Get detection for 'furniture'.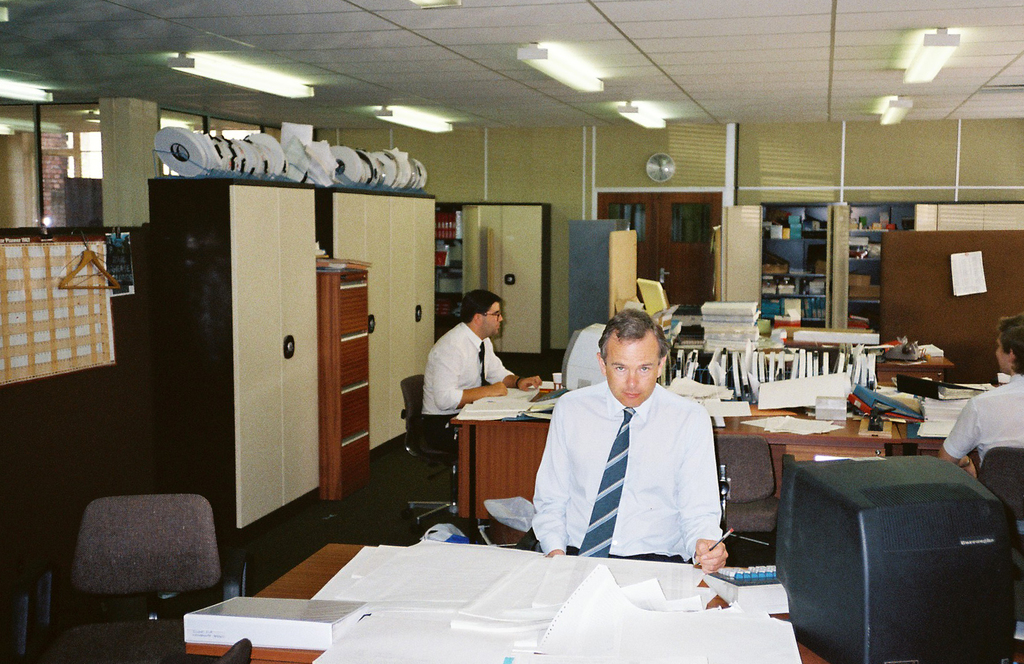
Detection: {"x1": 321, "y1": 182, "x2": 438, "y2": 451}.
